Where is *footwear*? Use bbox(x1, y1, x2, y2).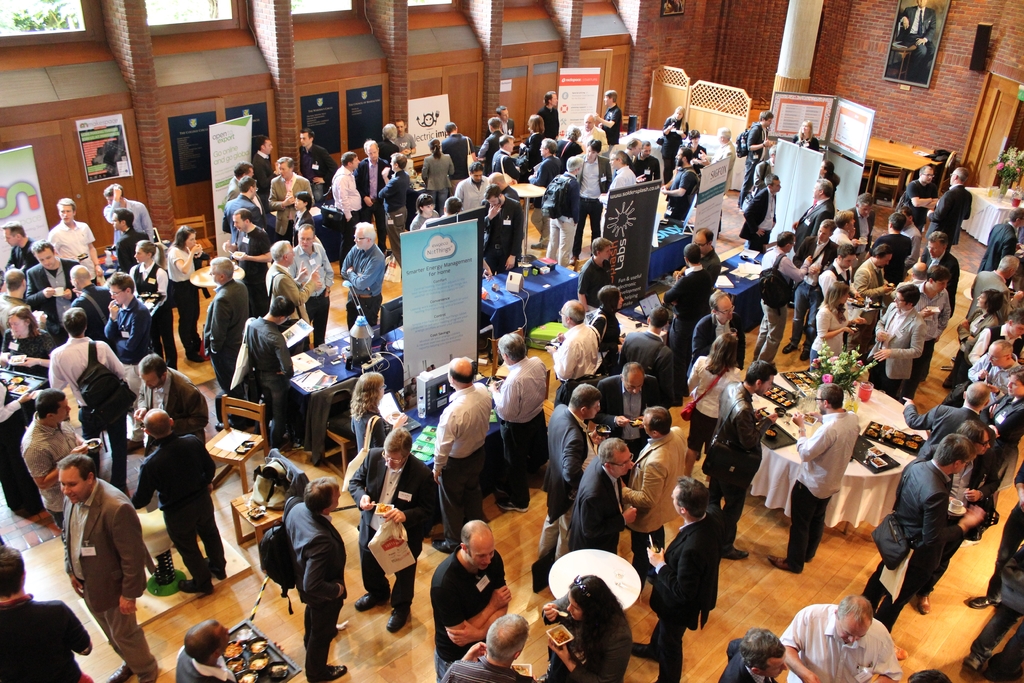
bbox(781, 341, 795, 354).
